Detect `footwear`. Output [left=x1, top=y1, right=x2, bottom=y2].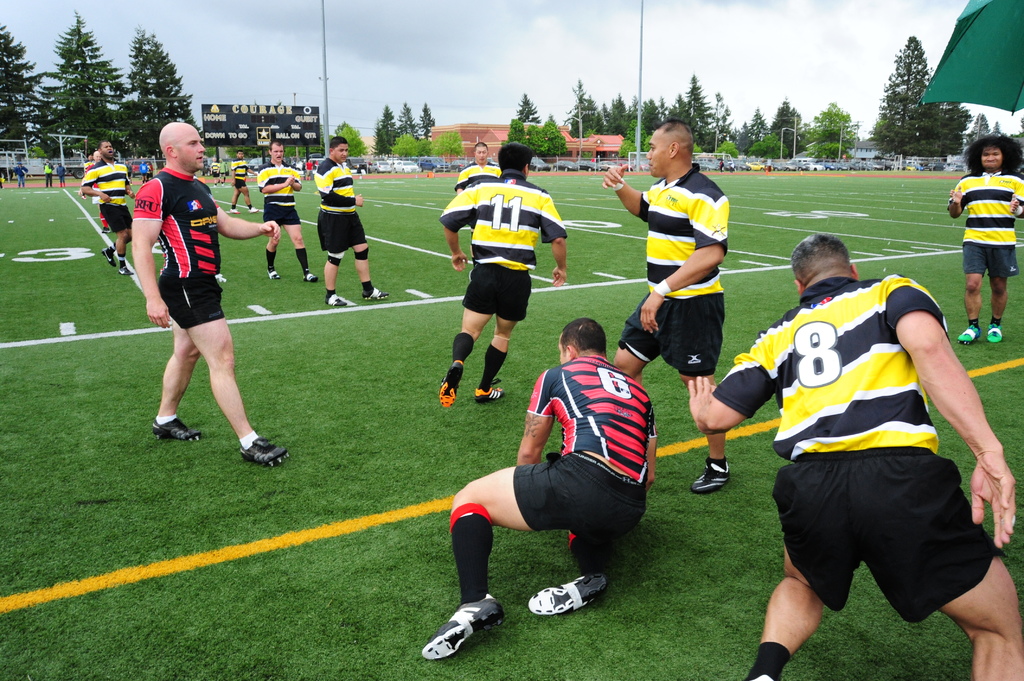
[left=156, top=416, right=199, bottom=442].
